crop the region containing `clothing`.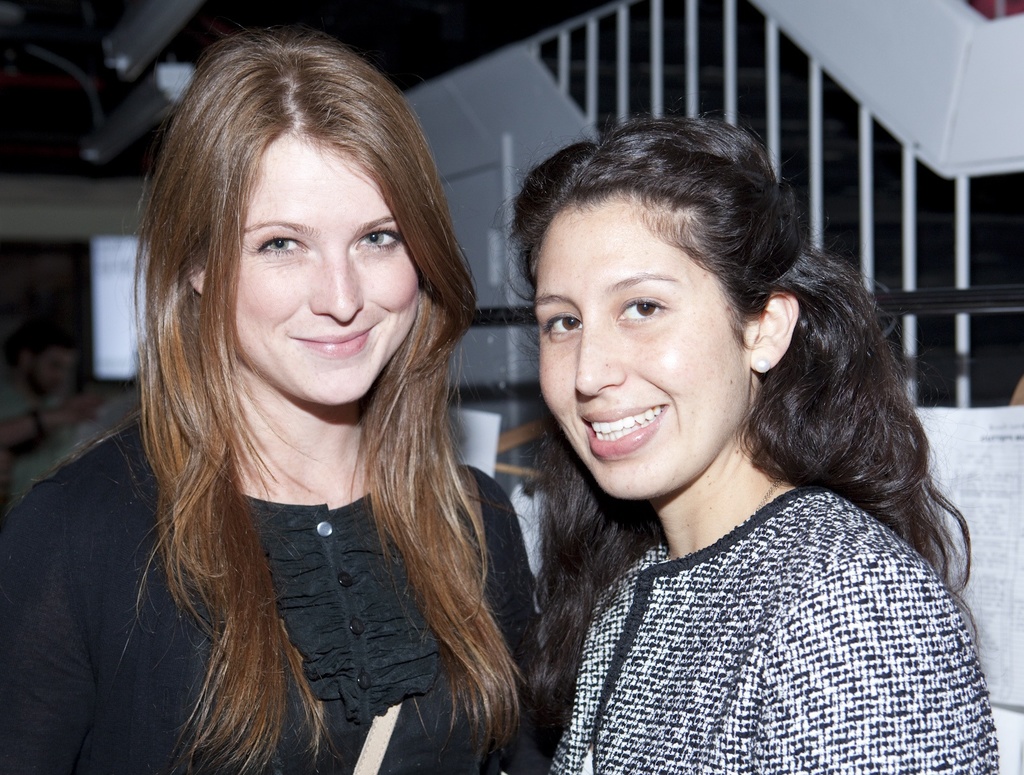
Crop region: 0:399:550:774.
